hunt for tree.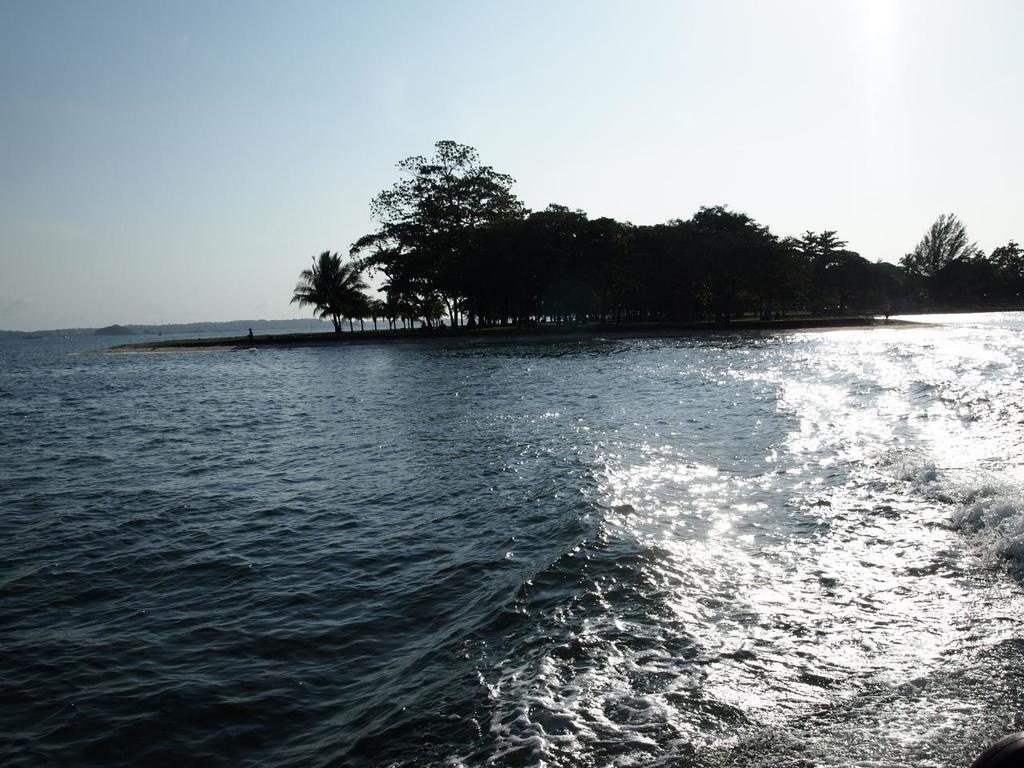
Hunted down at pyautogui.locateOnScreen(788, 226, 918, 320).
